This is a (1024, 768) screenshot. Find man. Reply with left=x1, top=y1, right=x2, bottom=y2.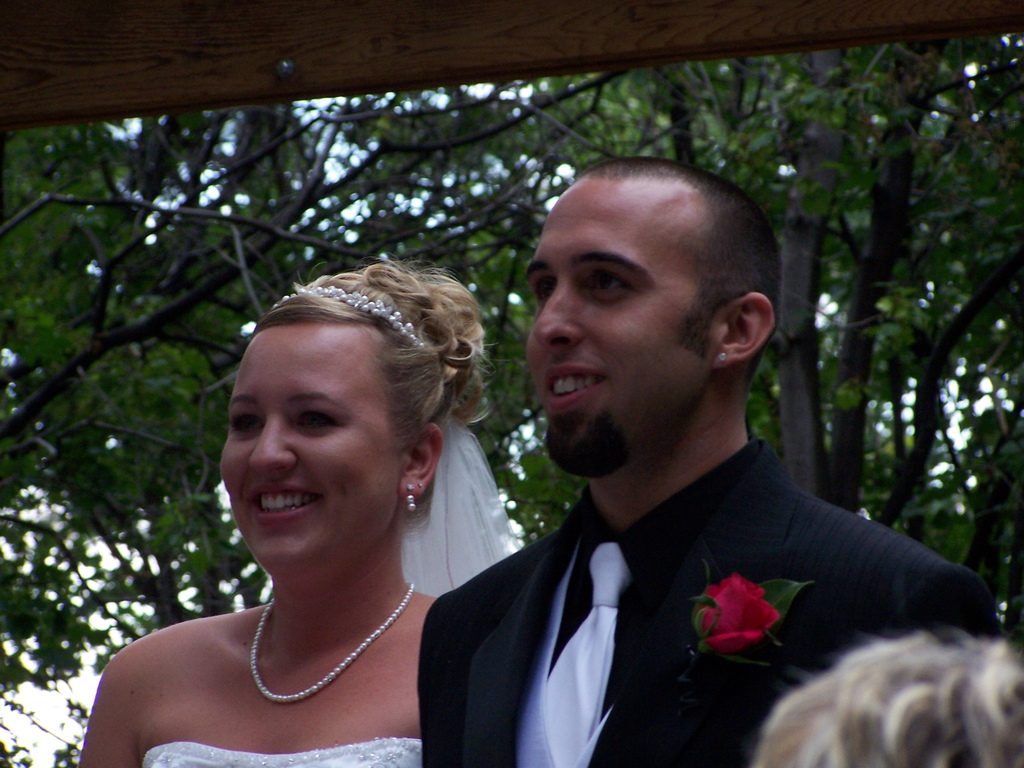
left=412, top=161, right=950, bottom=756.
